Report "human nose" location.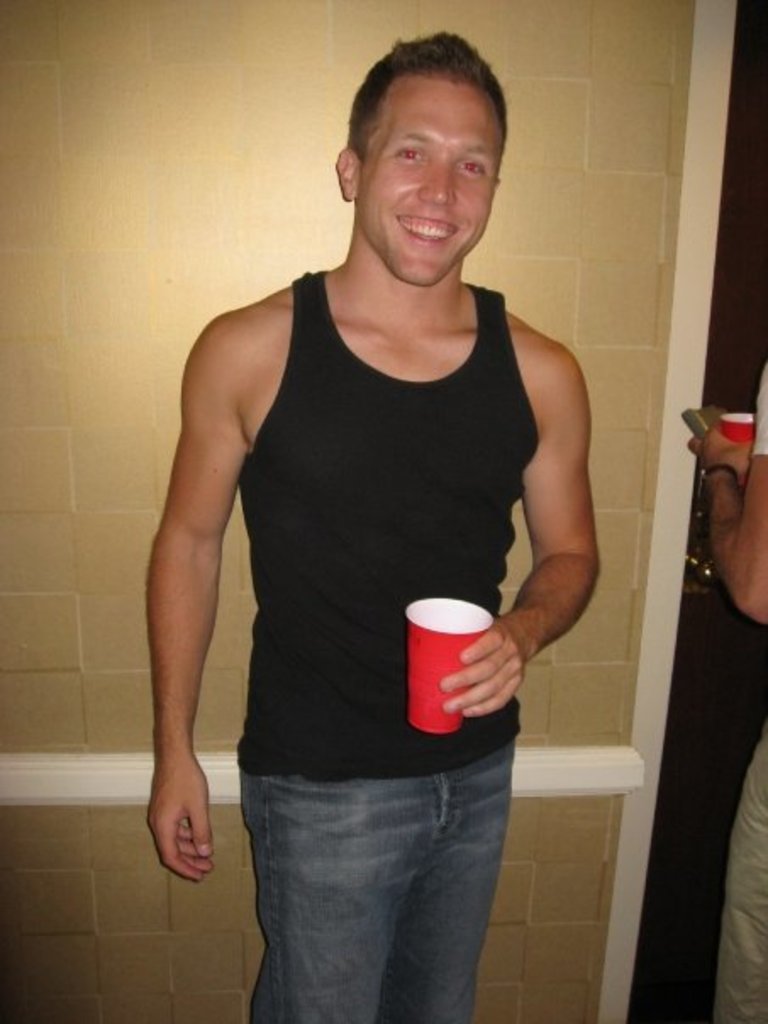
Report: crop(417, 154, 453, 207).
